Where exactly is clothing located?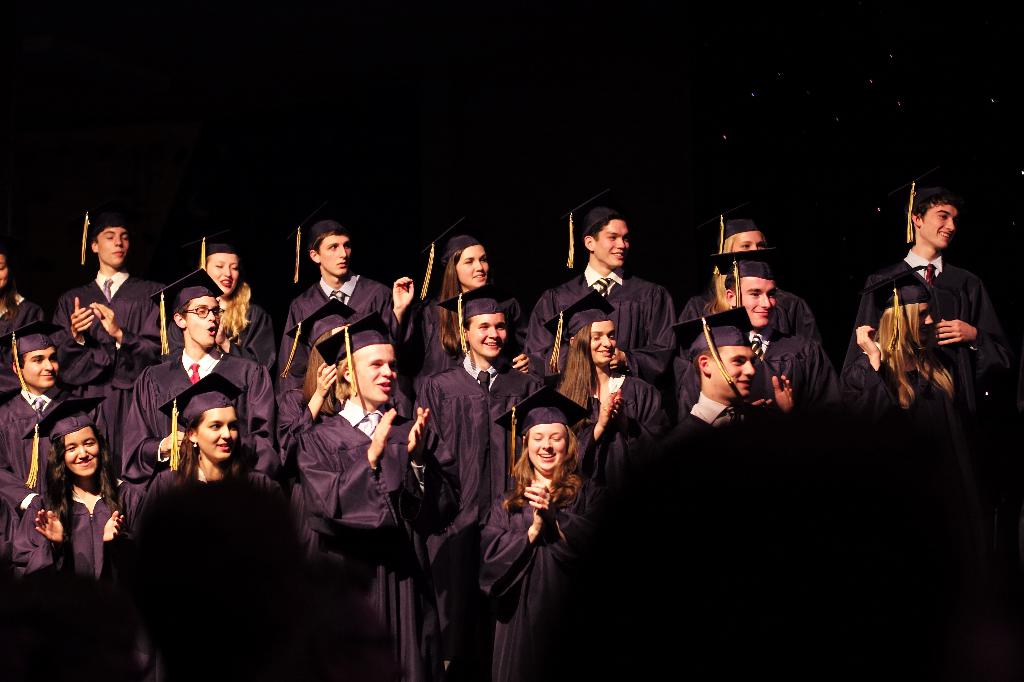
Its bounding box is box(851, 251, 1010, 372).
